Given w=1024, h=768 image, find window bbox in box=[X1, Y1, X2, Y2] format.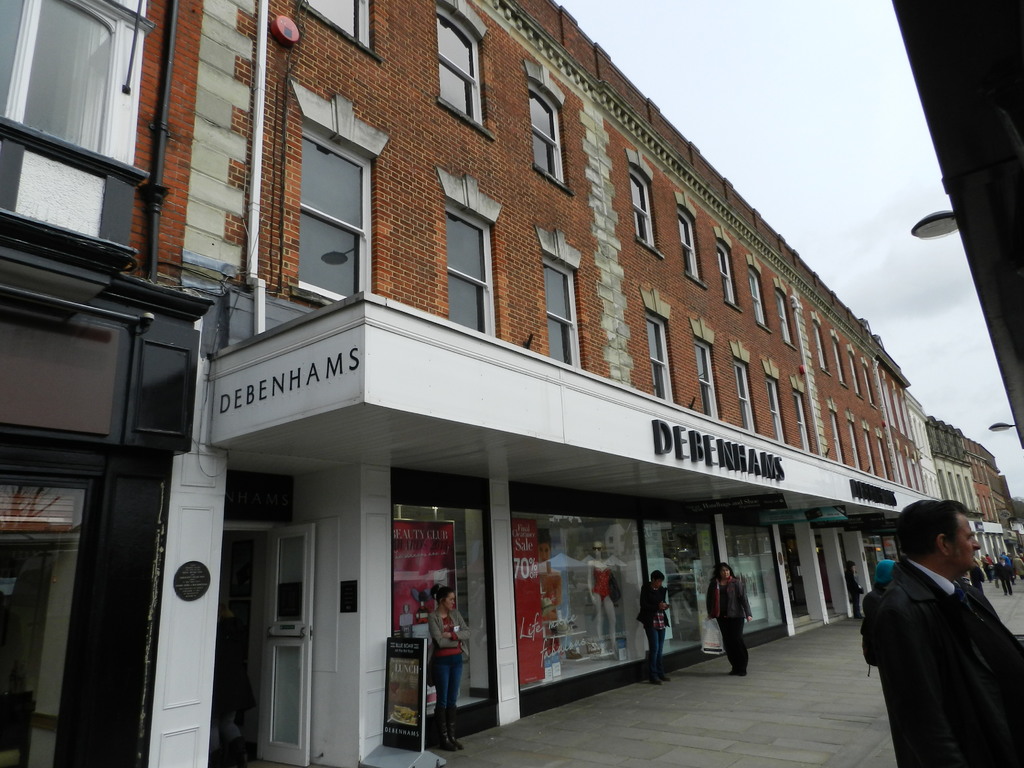
box=[29, 0, 108, 151].
